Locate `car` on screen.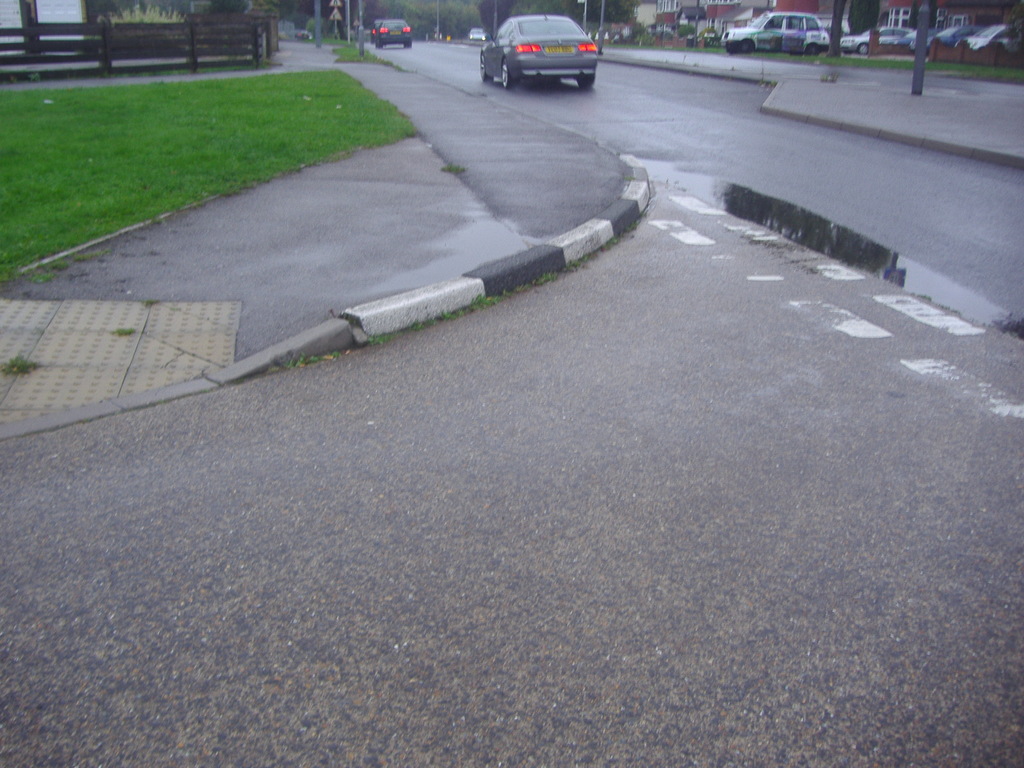
On screen at BBox(965, 19, 1023, 65).
